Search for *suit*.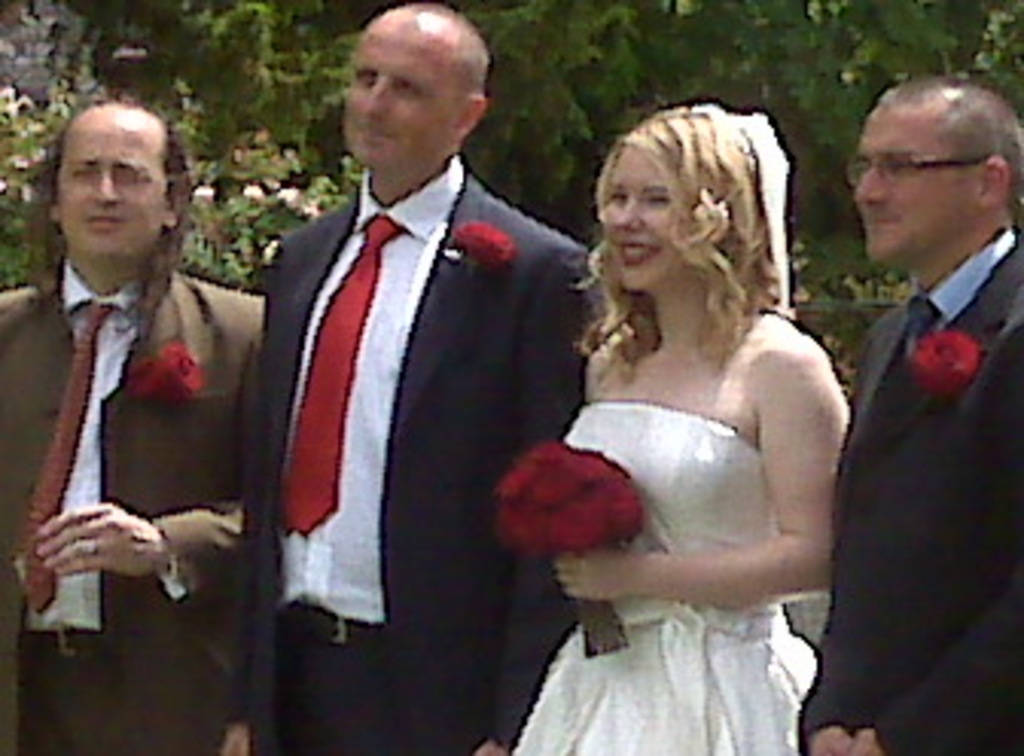
Found at 789/226/1021/753.
